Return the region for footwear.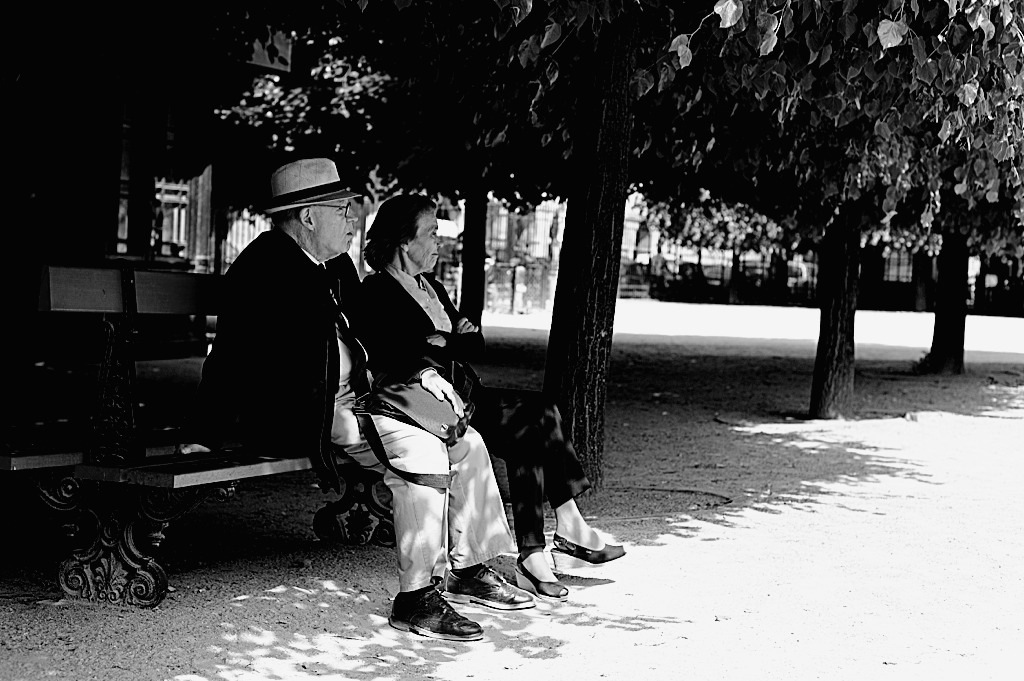
bbox=[379, 585, 468, 646].
